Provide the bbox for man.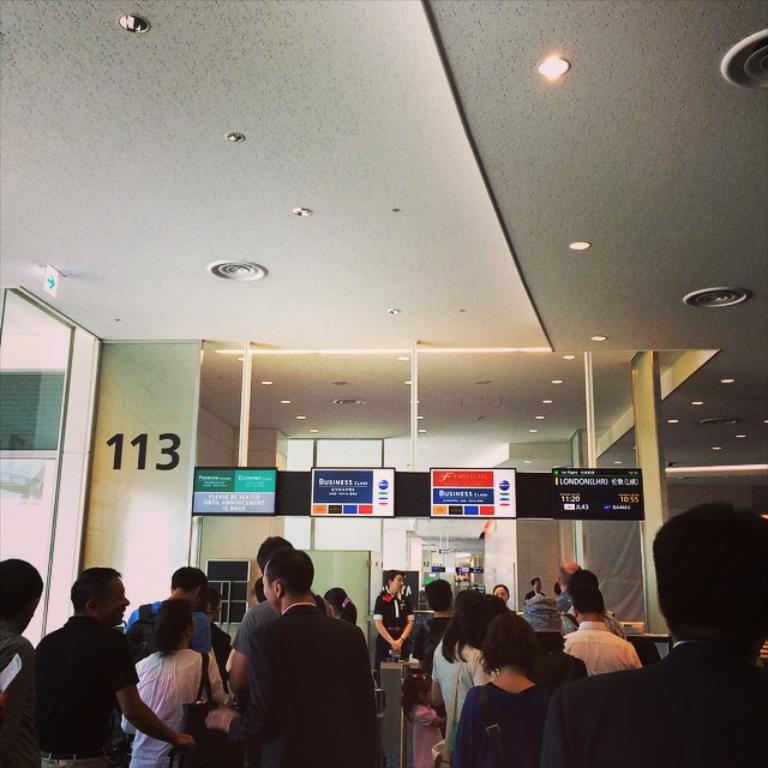
BBox(406, 571, 457, 662).
